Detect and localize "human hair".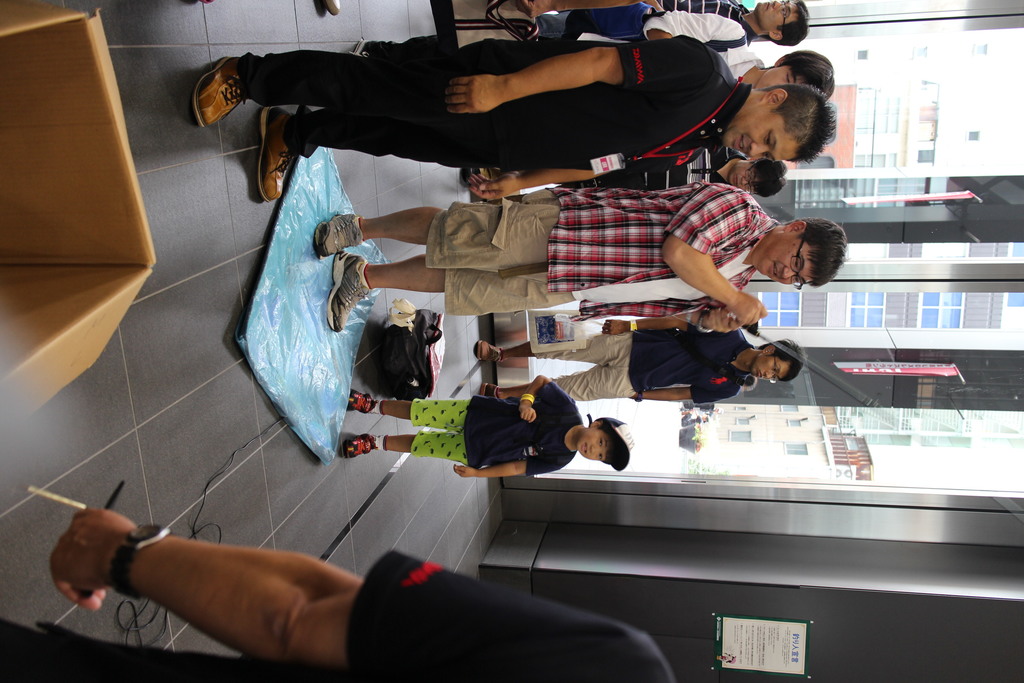
Localized at select_region(596, 416, 620, 466).
